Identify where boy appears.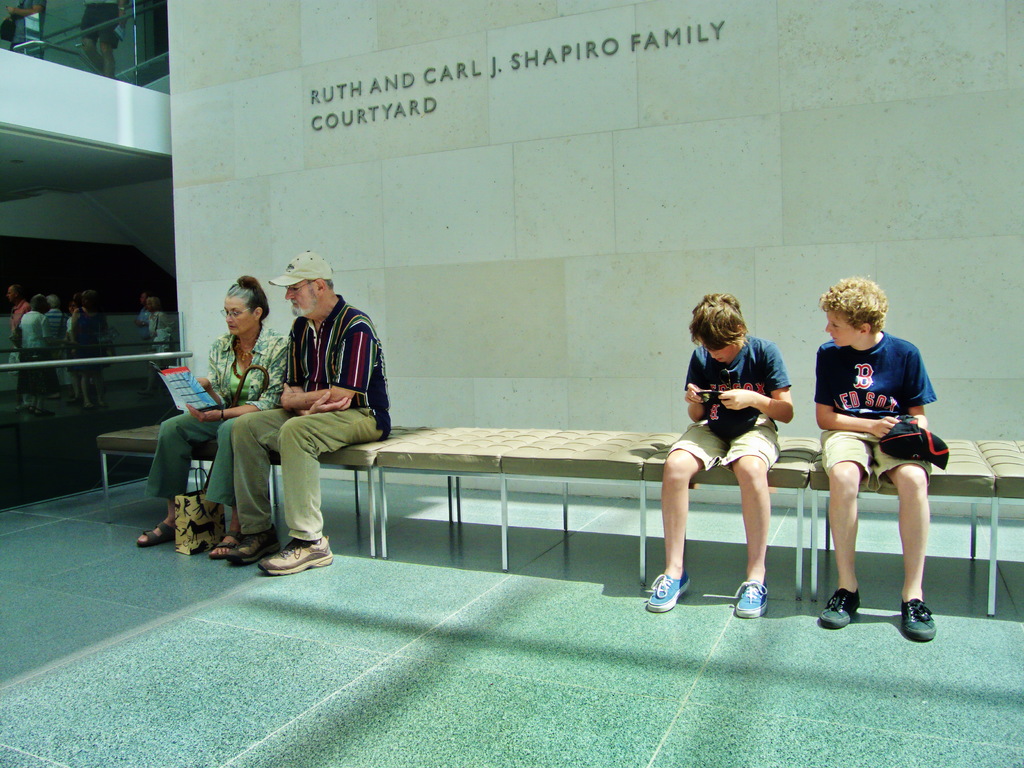
Appears at [x1=644, y1=292, x2=790, y2=620].
